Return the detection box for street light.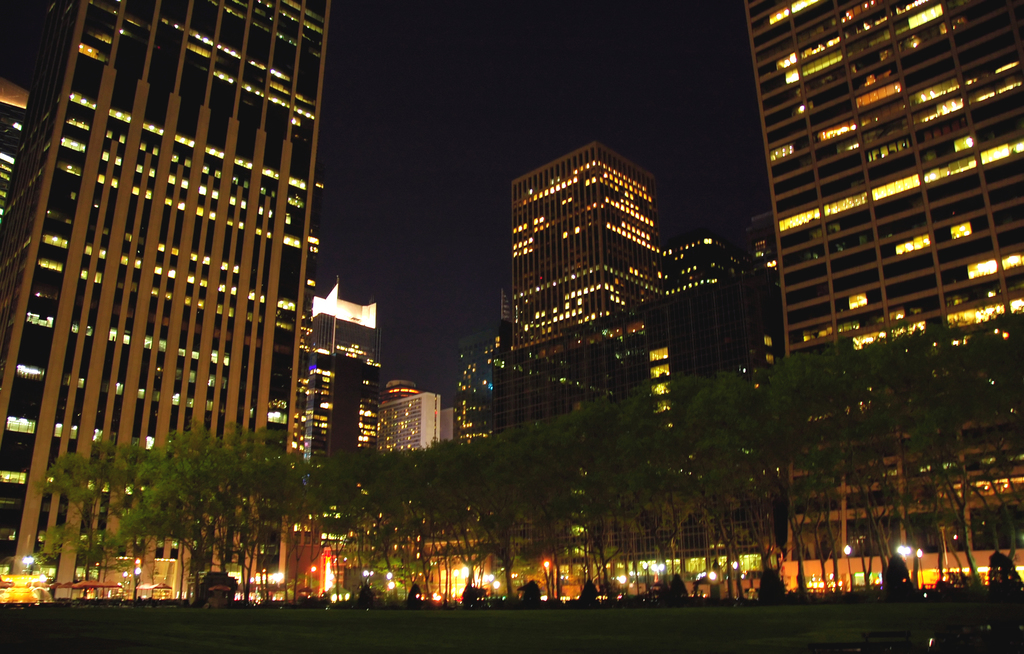
[843,539,853,594].
